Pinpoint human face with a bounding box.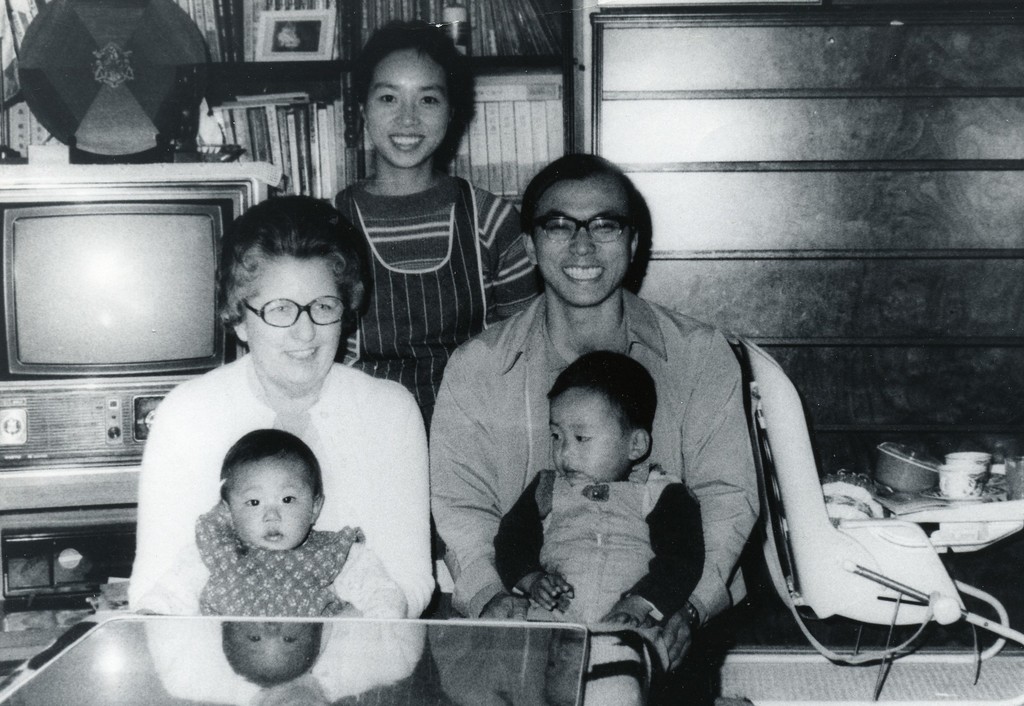
<box>548,392,627,486</box>.
